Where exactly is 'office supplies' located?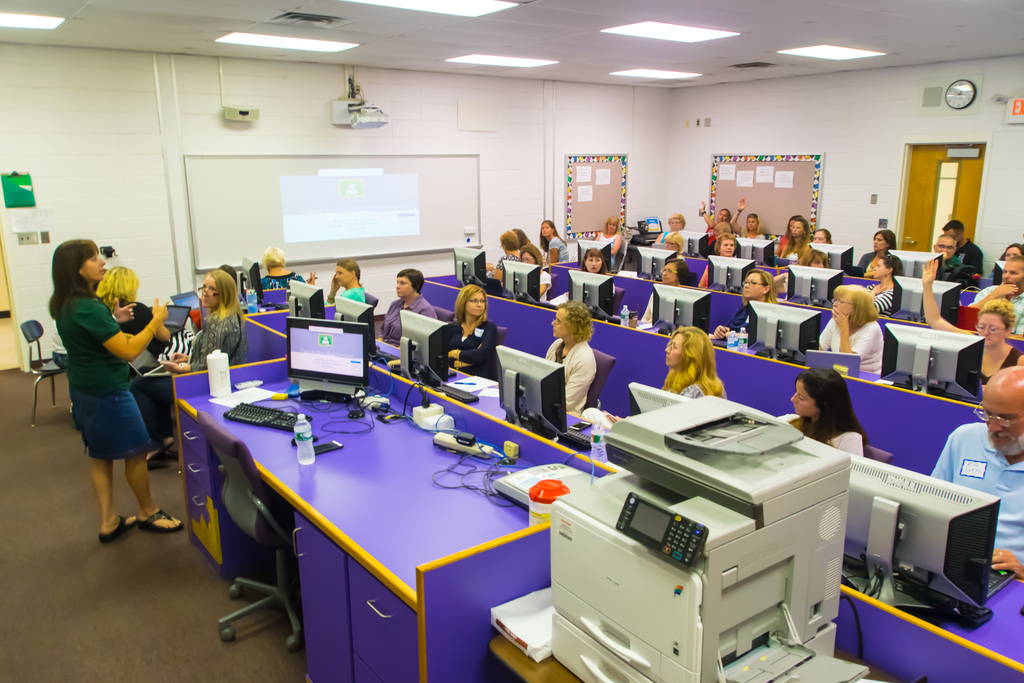
Its bounding box is 1007/95/1023/128.
